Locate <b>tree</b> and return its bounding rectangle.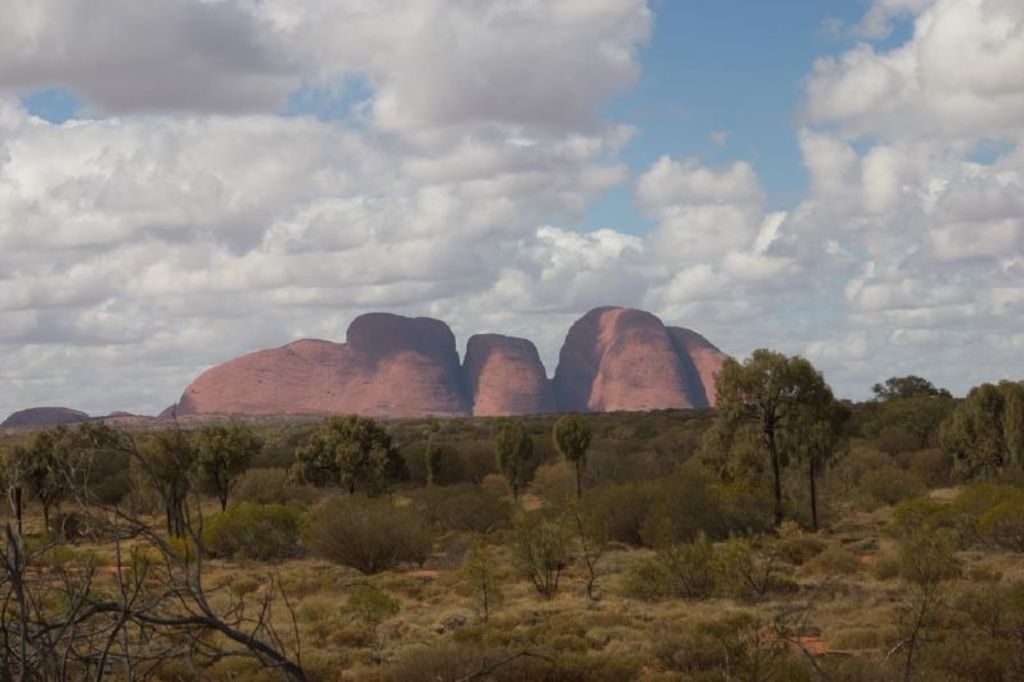
[x1=941, y1=385, x2=1023, y2=481].
